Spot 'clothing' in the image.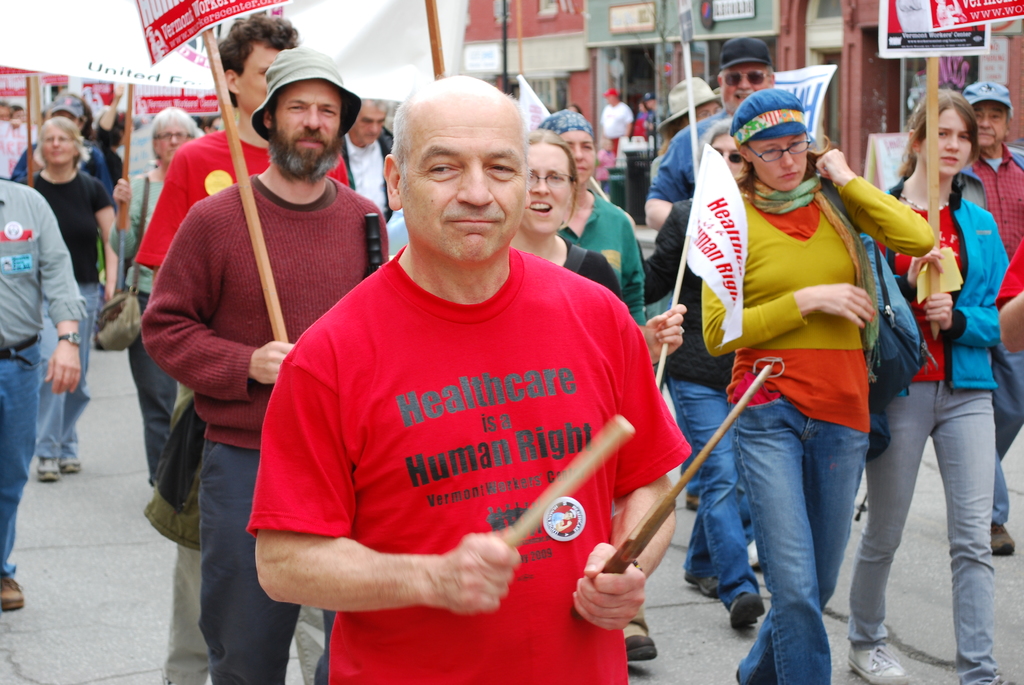
'clothing' found at box=[712, 171, 940, 684].
